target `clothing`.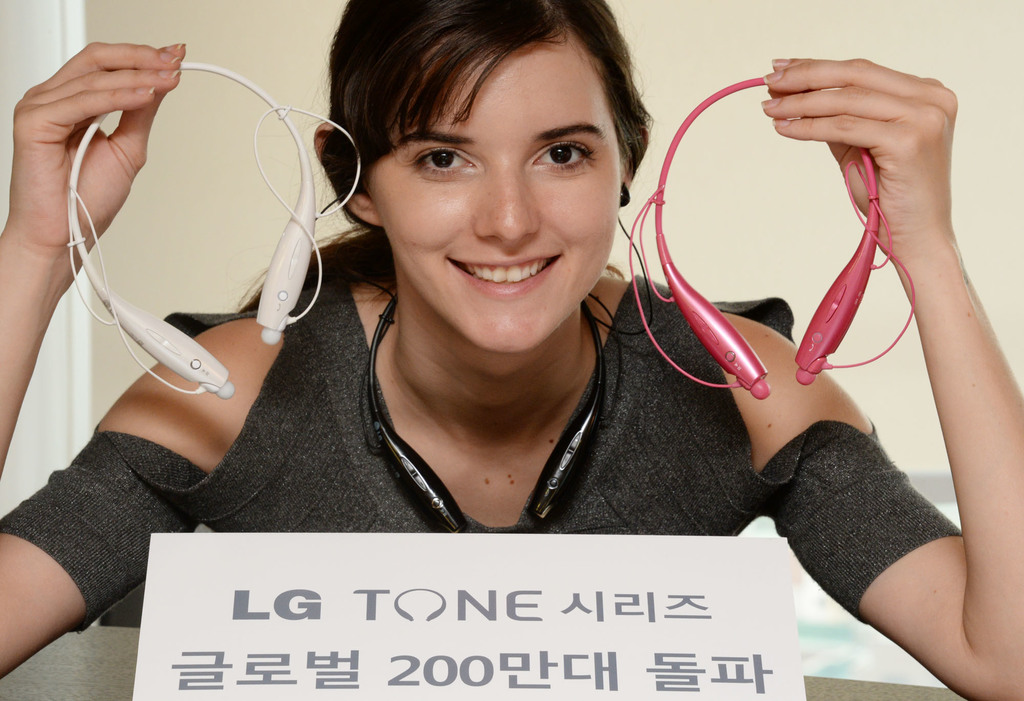
Target region: {"left": 0, "top": 282, "right": 966, "bottom": 627}.
